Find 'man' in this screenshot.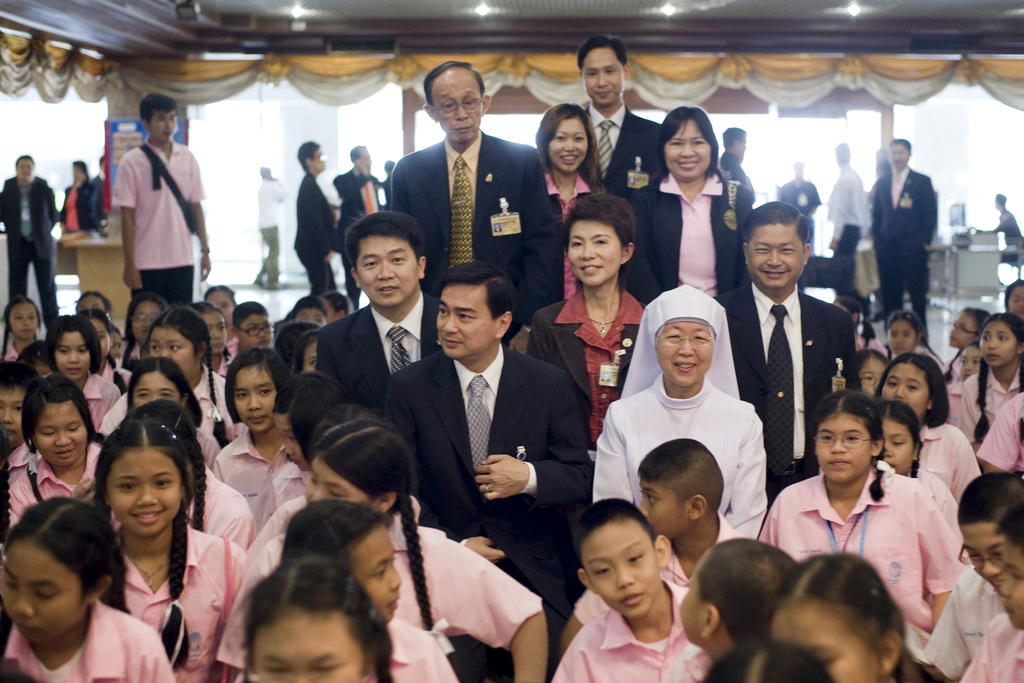
The bounding box for 'man' is {"x1": 381, "y1": 158, "x2": 395, "y2": 206}.
